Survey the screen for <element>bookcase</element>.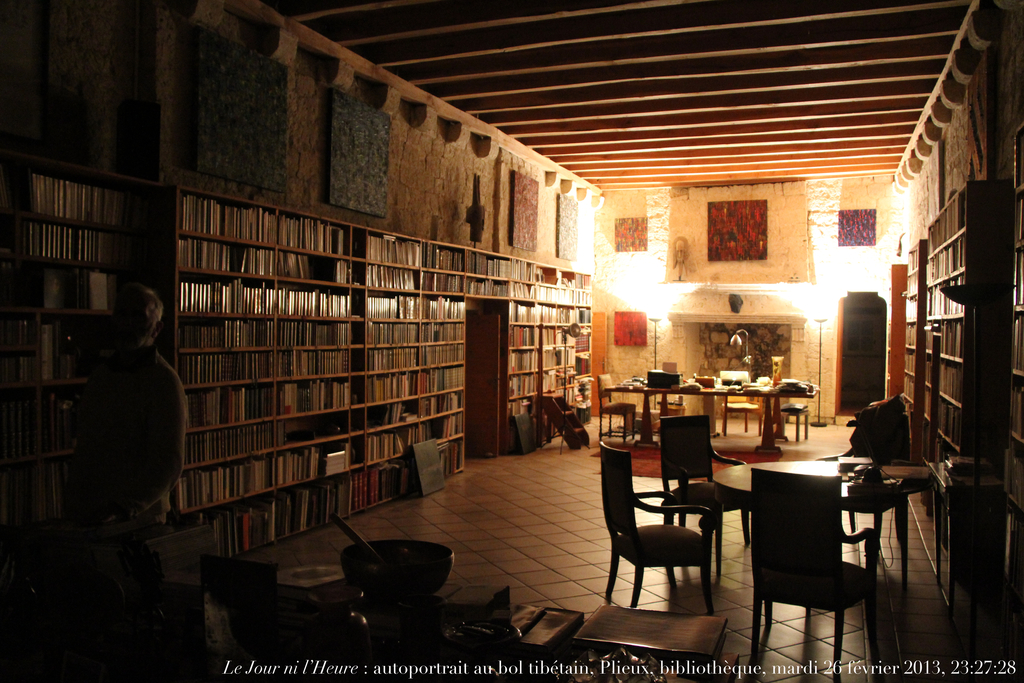
Survey found: left=869, top=256, right=899, bottom=422.
